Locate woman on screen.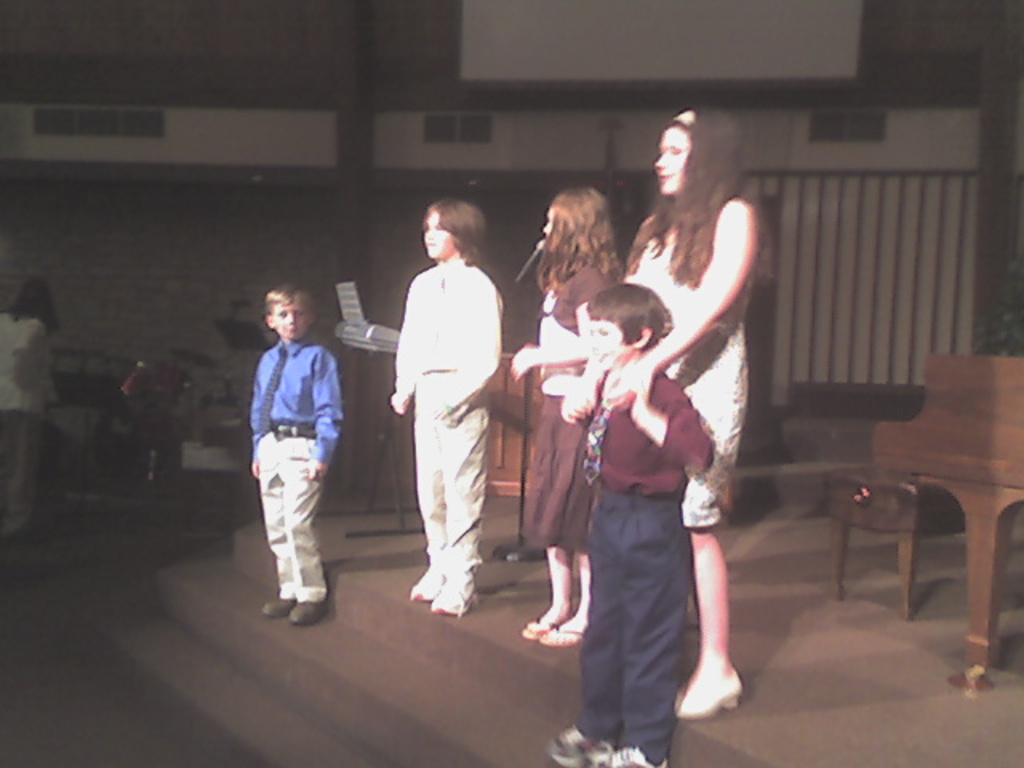
On screen at <bbox>507, 187, 626, 654</bbox>.
